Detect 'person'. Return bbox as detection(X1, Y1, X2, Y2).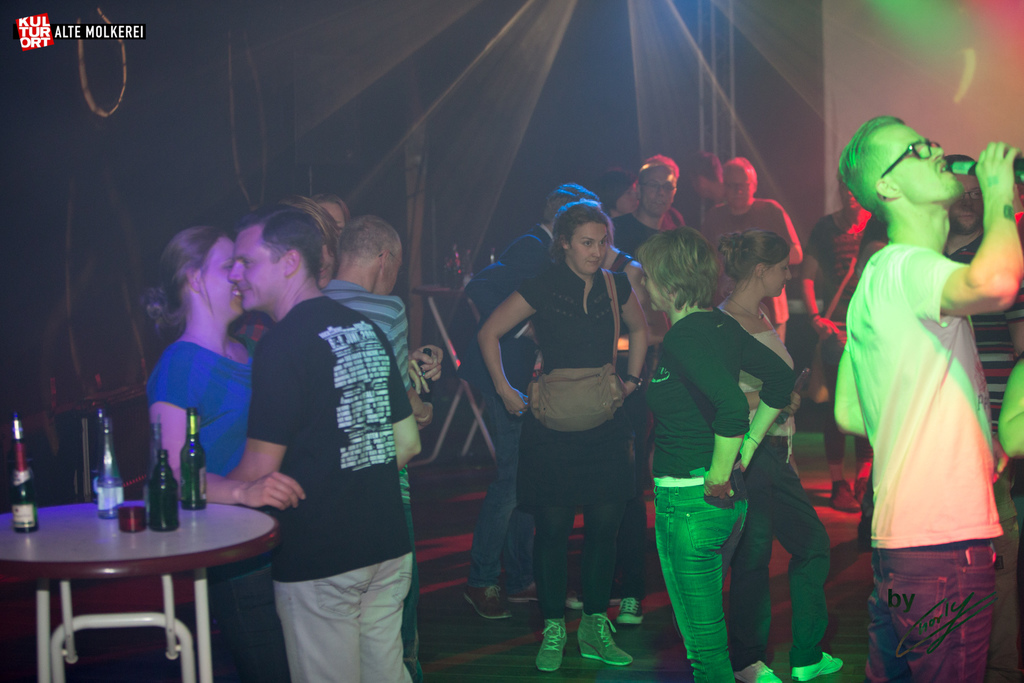
detection(486, 165, 662, 650).
